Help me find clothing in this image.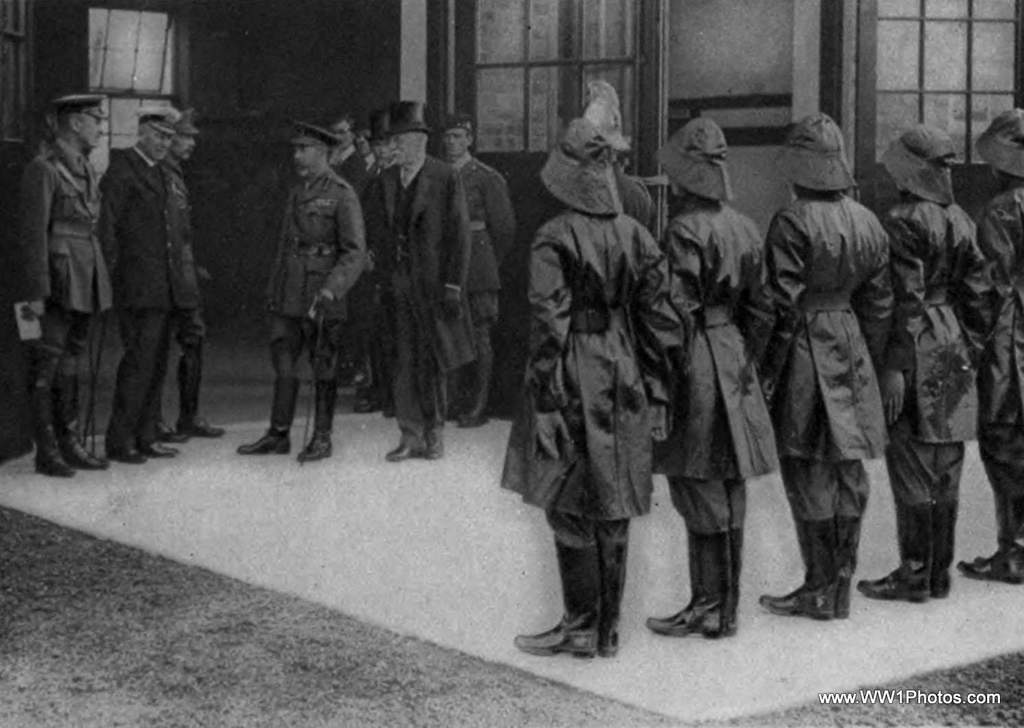
Found it: {"x1": 100, "y1": 138, "x2": 168, "y2": 440}.
